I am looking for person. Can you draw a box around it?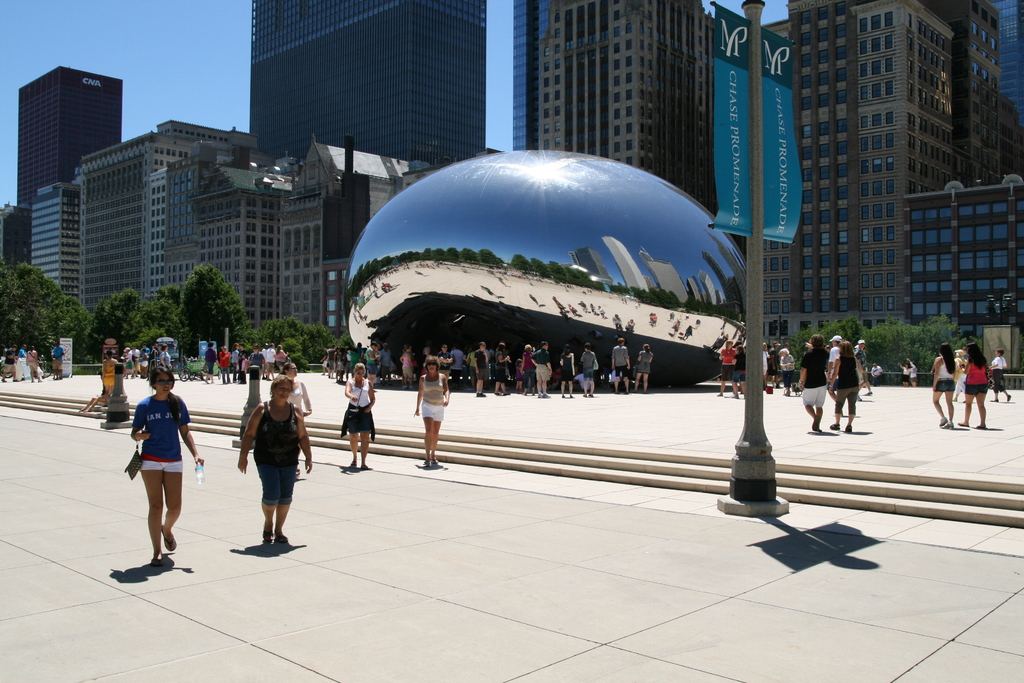
Sure, the bounding box is Rect(557, 343, 572, 396).
